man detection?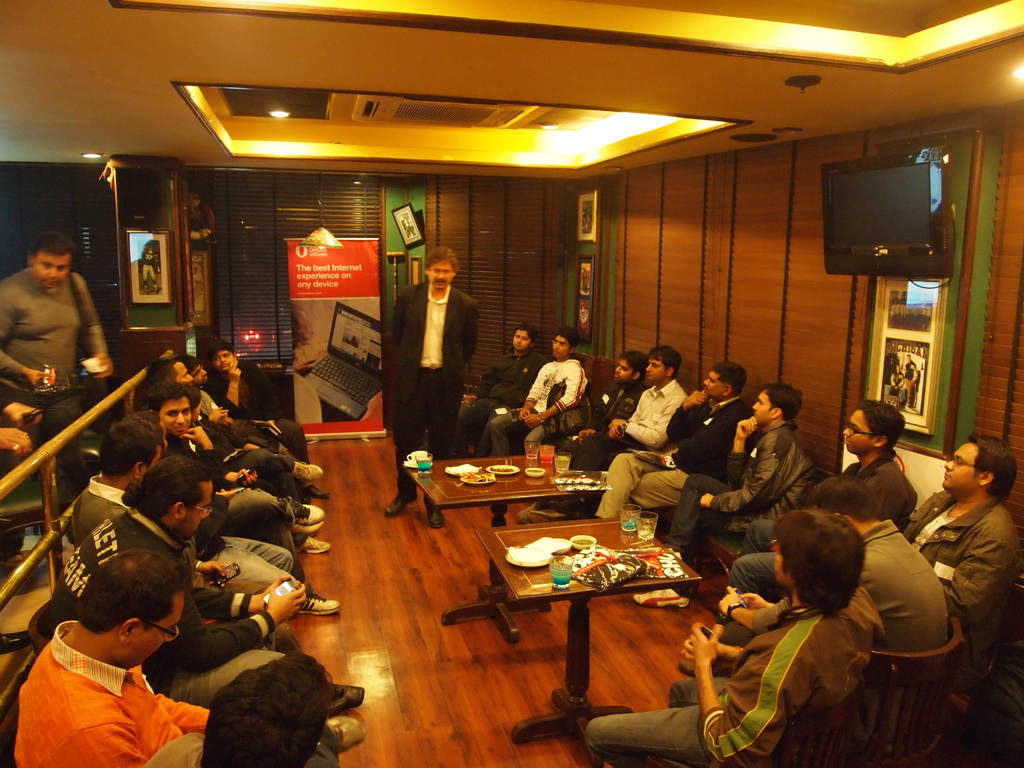
<region>0, 230, 114, 504</region>
